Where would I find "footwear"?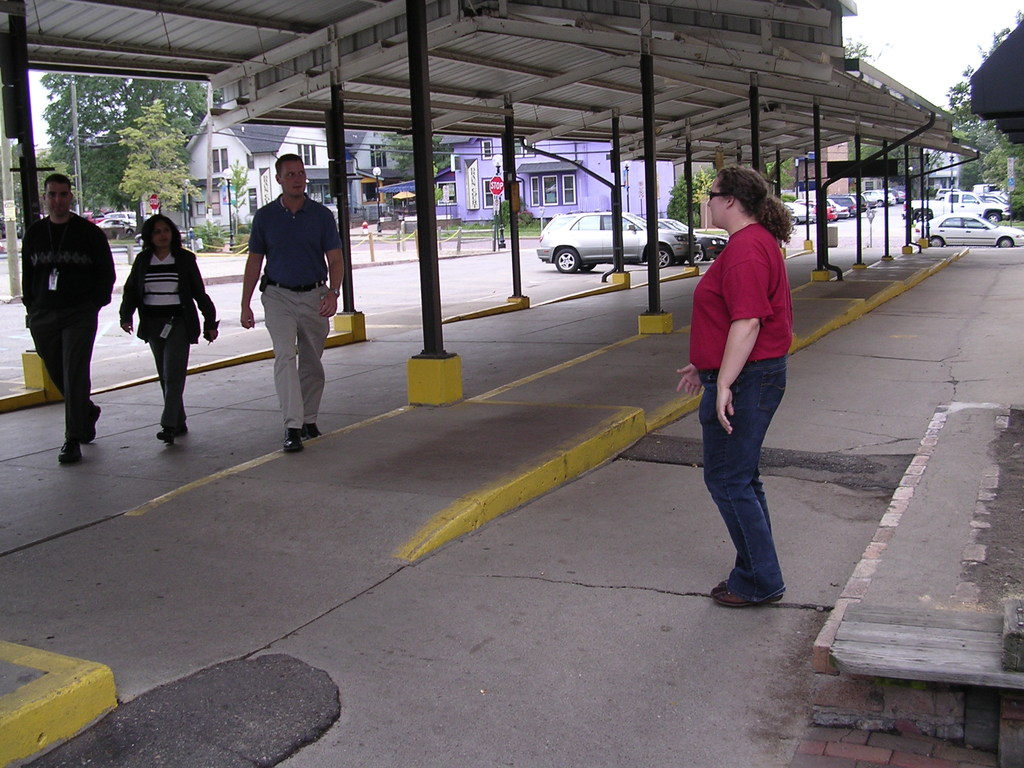
At (x1=714, y1=584, x2=783, y2=610).
